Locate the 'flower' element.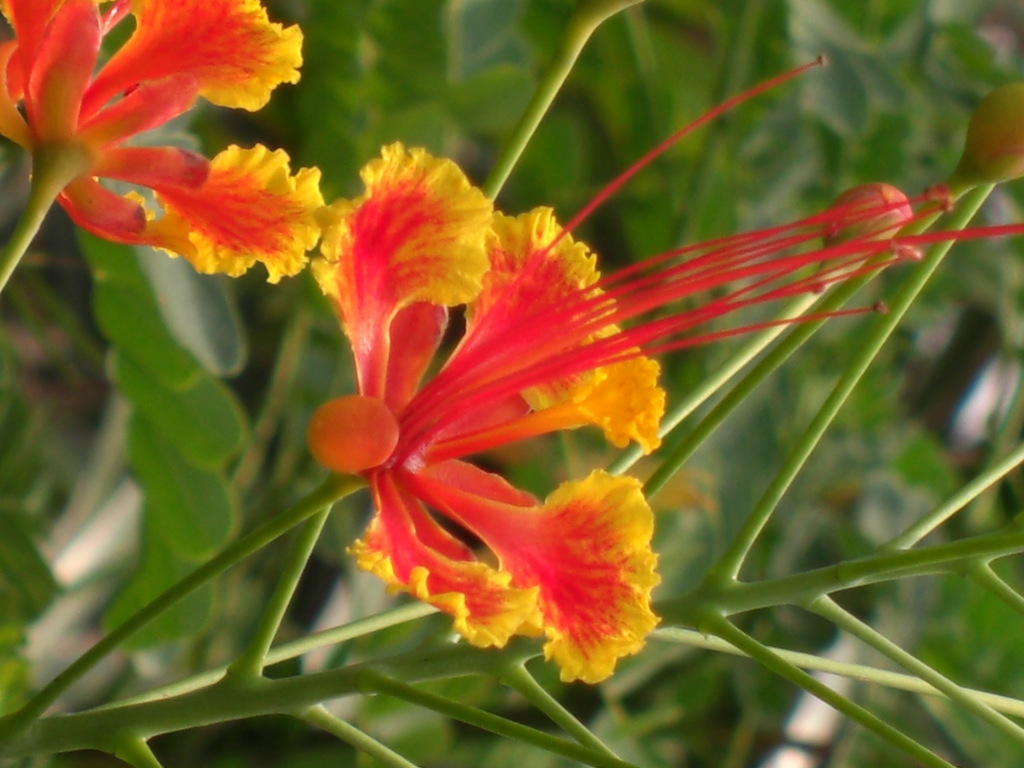
Element bbox: (x1=306, y1=153, x2=680, y2=662).
